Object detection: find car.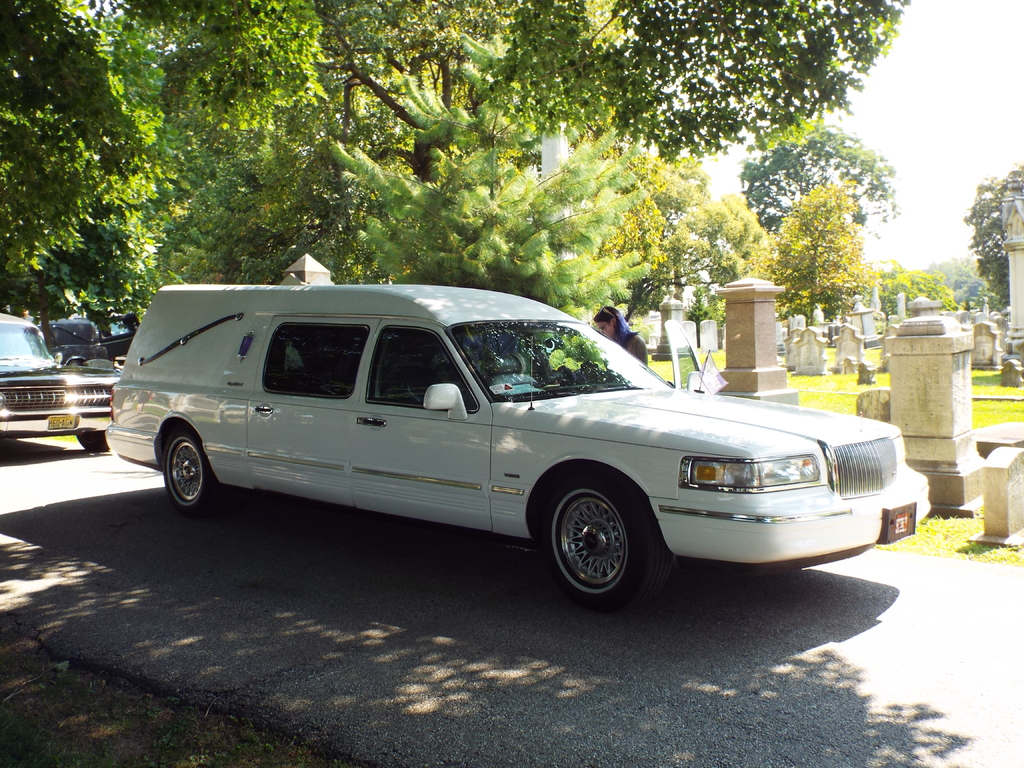
left=0, top=316, right=124, bottom=454.
